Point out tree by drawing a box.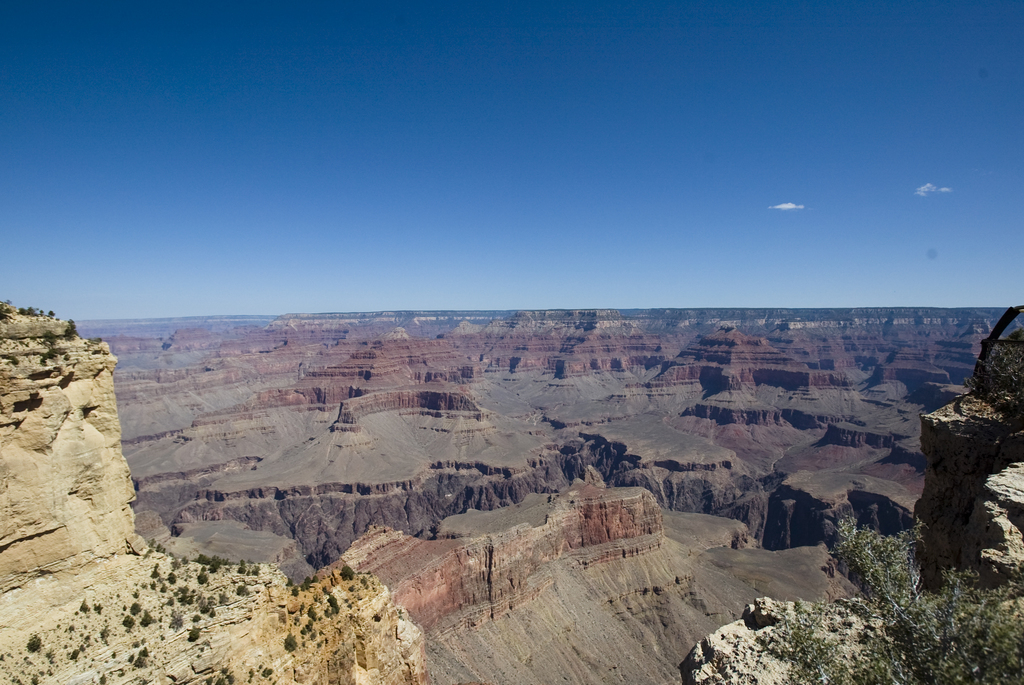
x1=314, y1=574, x2=320, y2=586.
